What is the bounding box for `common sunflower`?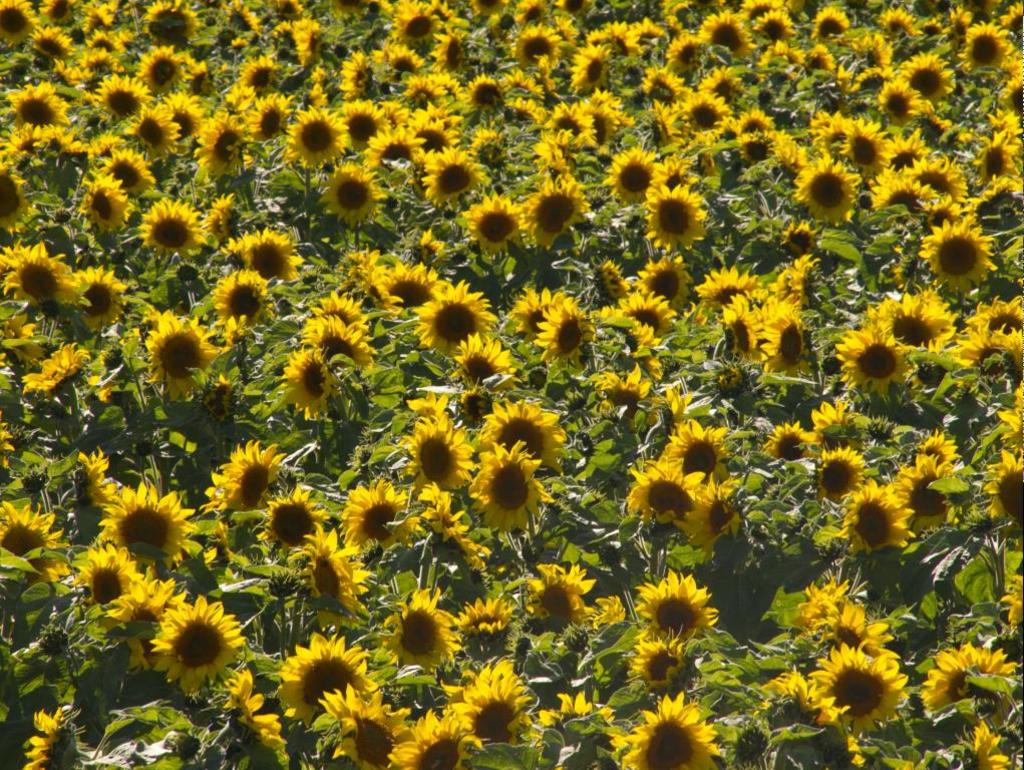
l=95, t=499, r=182, b=557.
